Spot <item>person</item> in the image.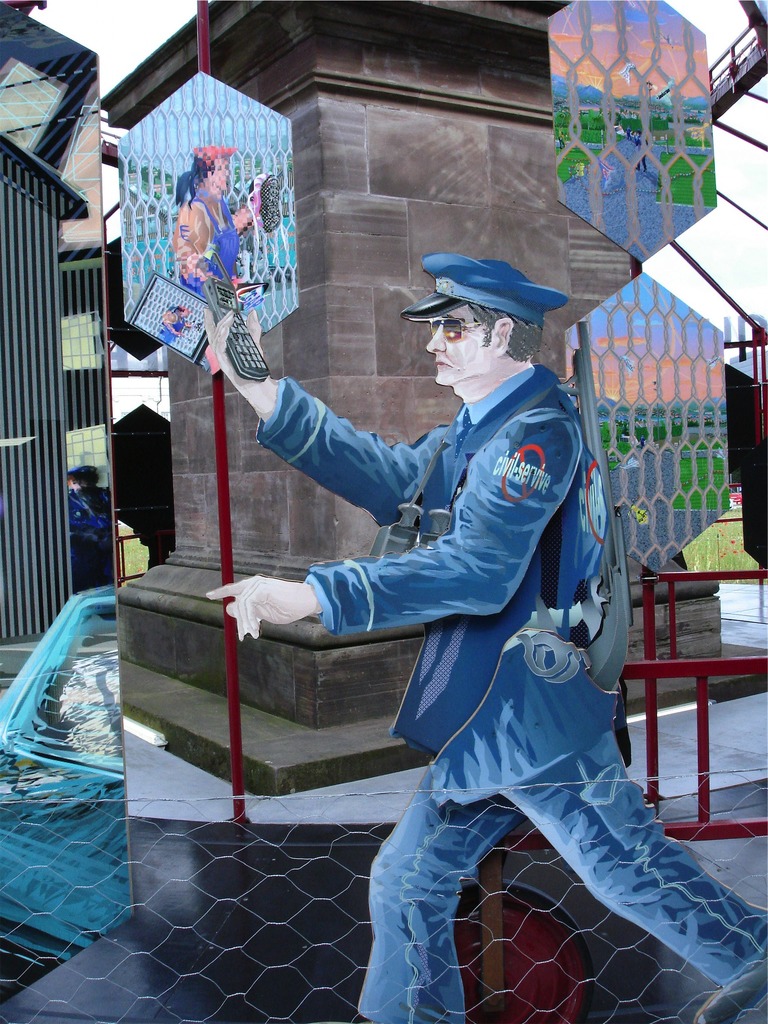
<item>person</item> found at (x1=65, y1=465, x2=115, y2=582).
